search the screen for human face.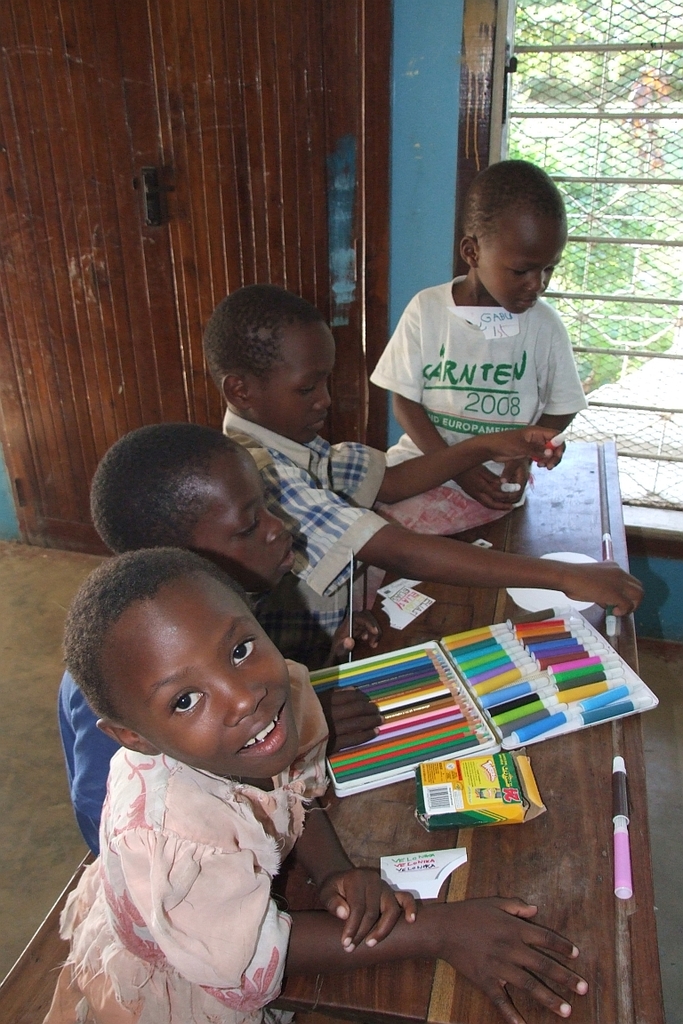
Found at box=[117, 586, 299, 776].
